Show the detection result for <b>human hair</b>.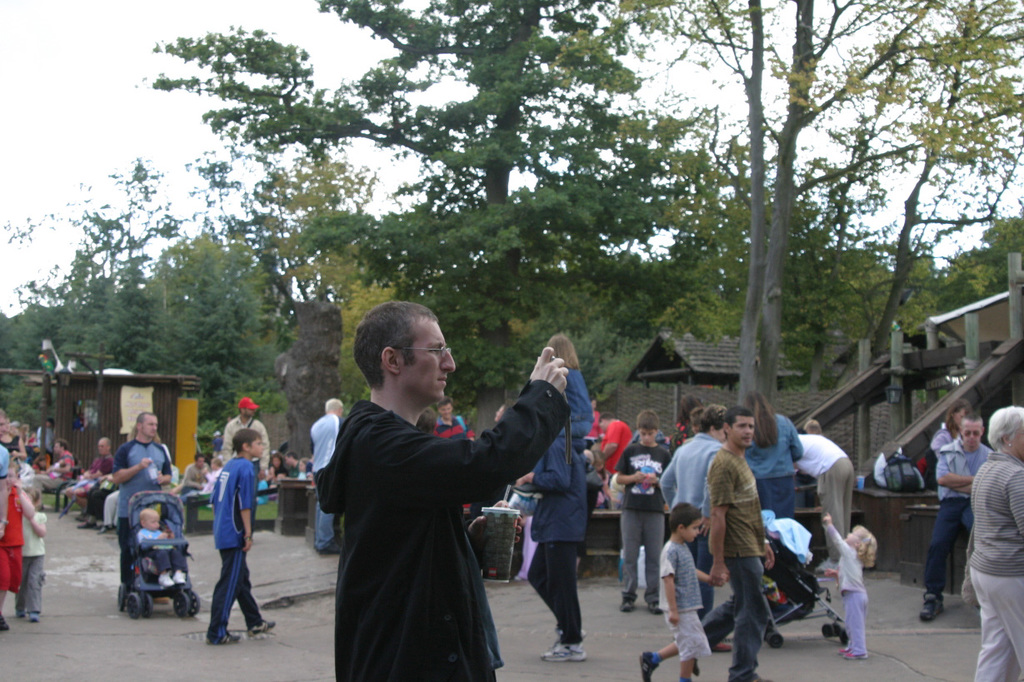
437/396/453/411.
